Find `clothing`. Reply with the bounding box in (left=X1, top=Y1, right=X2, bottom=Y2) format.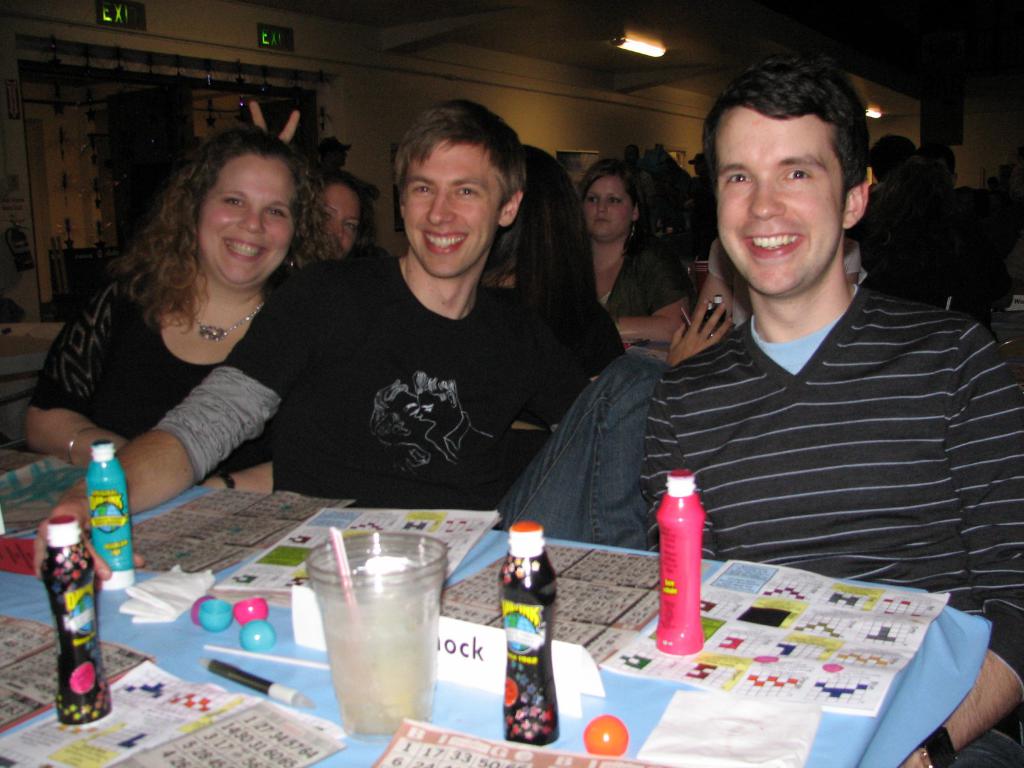
(left=558, top=216, right=1011, bottom=609).
